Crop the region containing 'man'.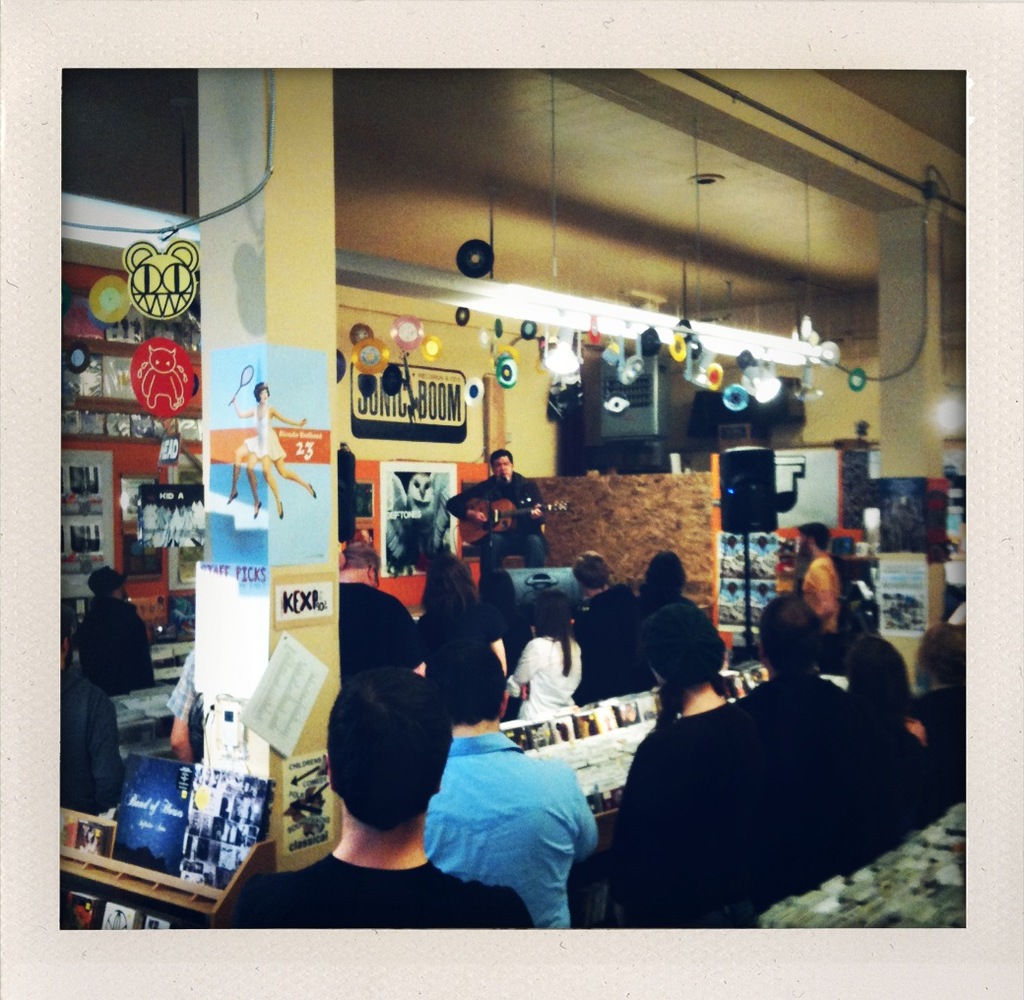
Crop region: bbox=[448, 450, 547, 570].
